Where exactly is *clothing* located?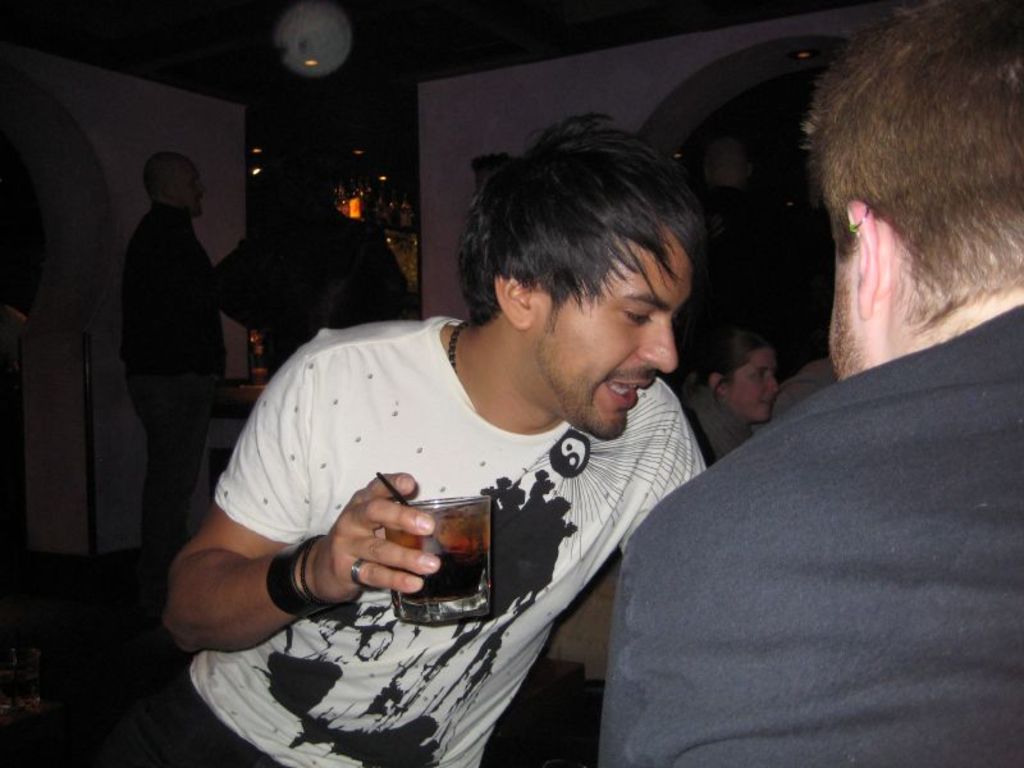
Its bounding box is bbox=[618, 228, 1012, 763].
